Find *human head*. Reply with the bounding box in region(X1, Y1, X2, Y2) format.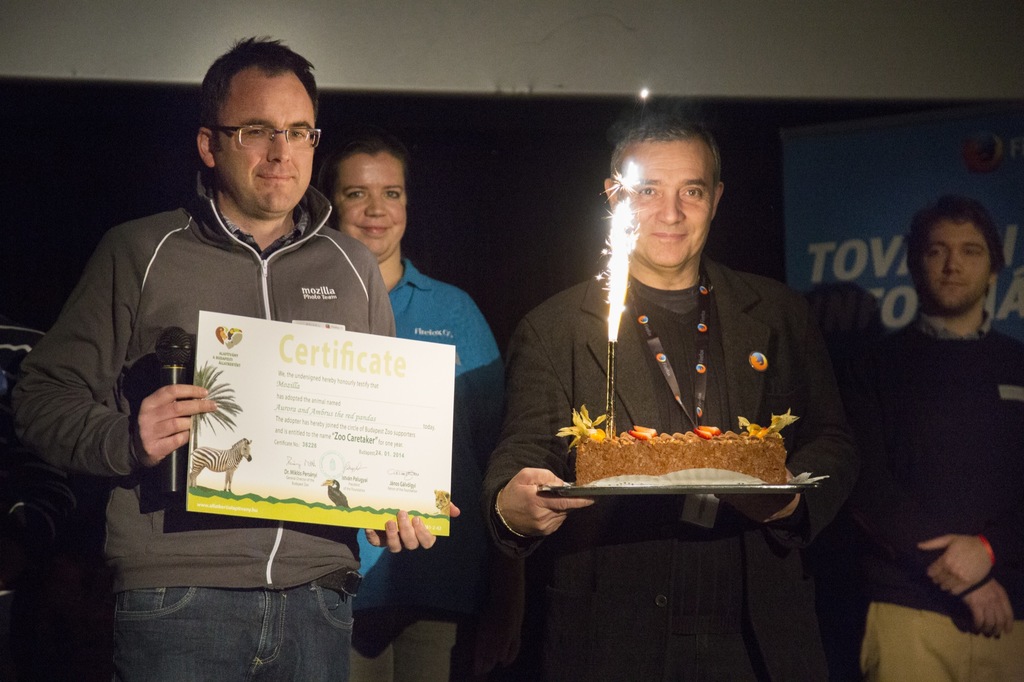
region(908, 196, 1010, 317).
